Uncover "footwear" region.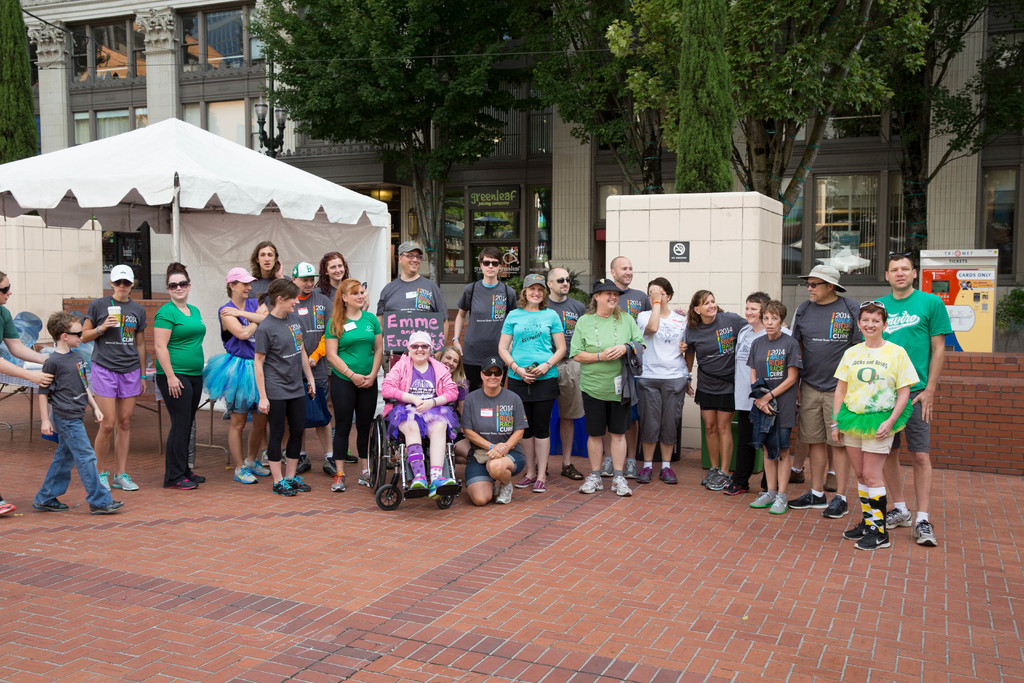
Uncovered: [x1=109, y1=469, x2=137, y2=490].
